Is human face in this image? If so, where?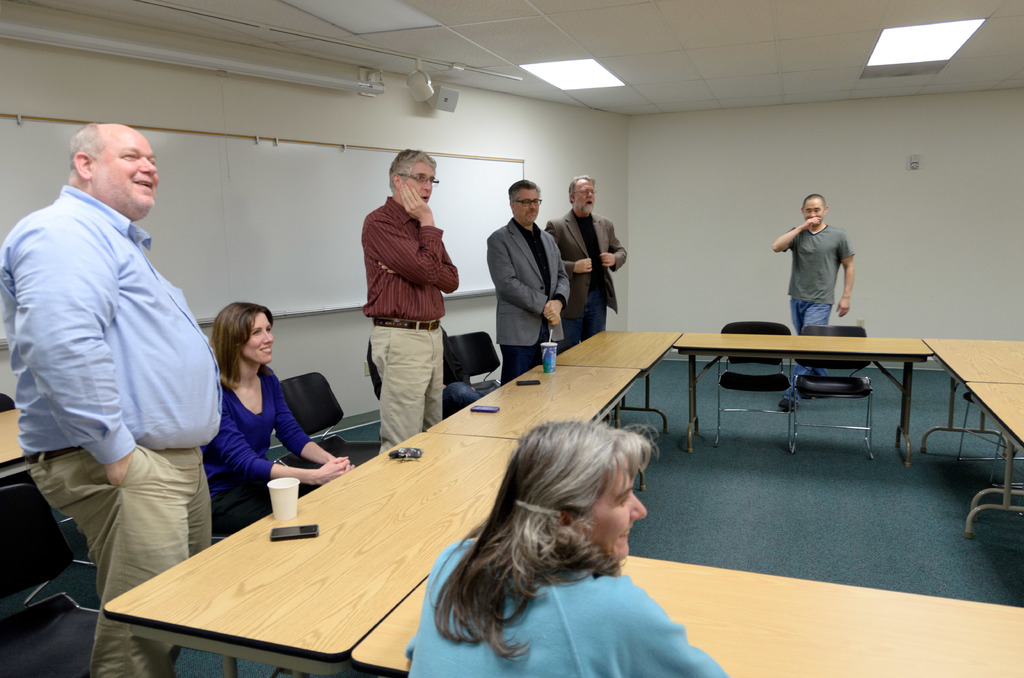
Yes, at crop(513, 190, 542, 224).
